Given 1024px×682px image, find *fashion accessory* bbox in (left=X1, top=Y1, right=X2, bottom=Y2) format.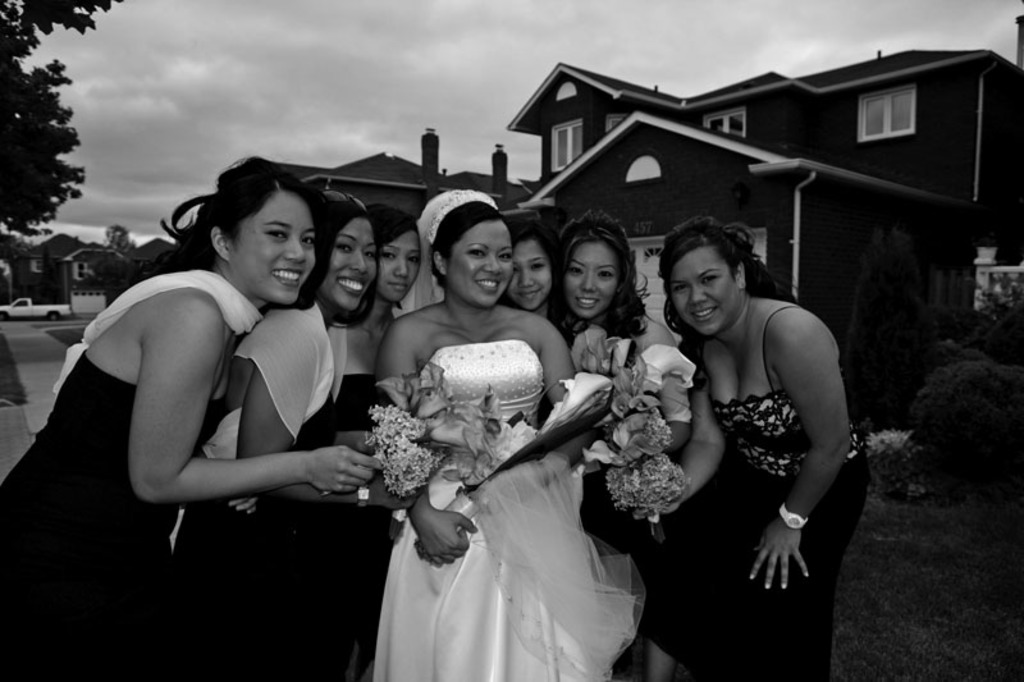
(left=361, top=477, right=369, bottom=511).
